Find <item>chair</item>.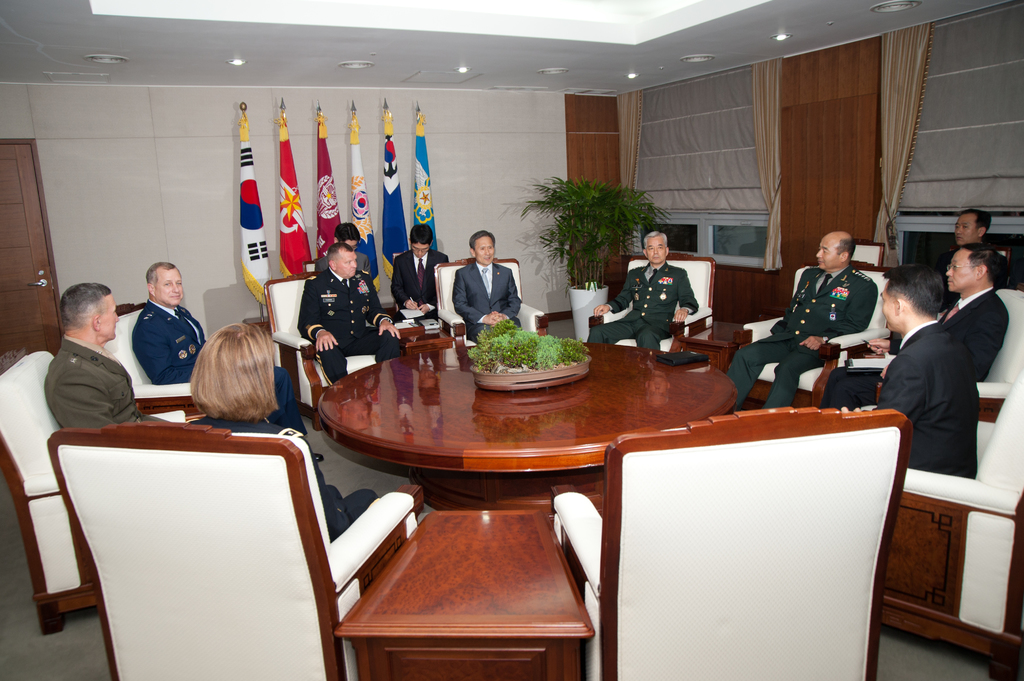
region(843, 292, 1023, 421).
